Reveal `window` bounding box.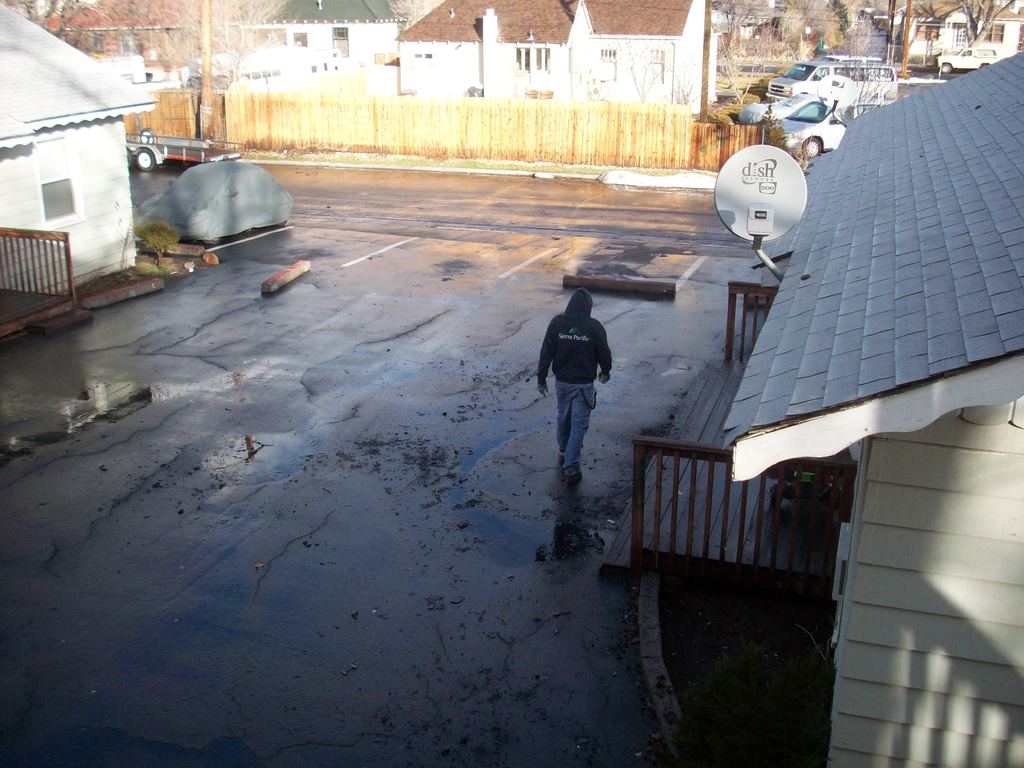
Revealed: [left=42, top=181, right=72, bottom=221].
